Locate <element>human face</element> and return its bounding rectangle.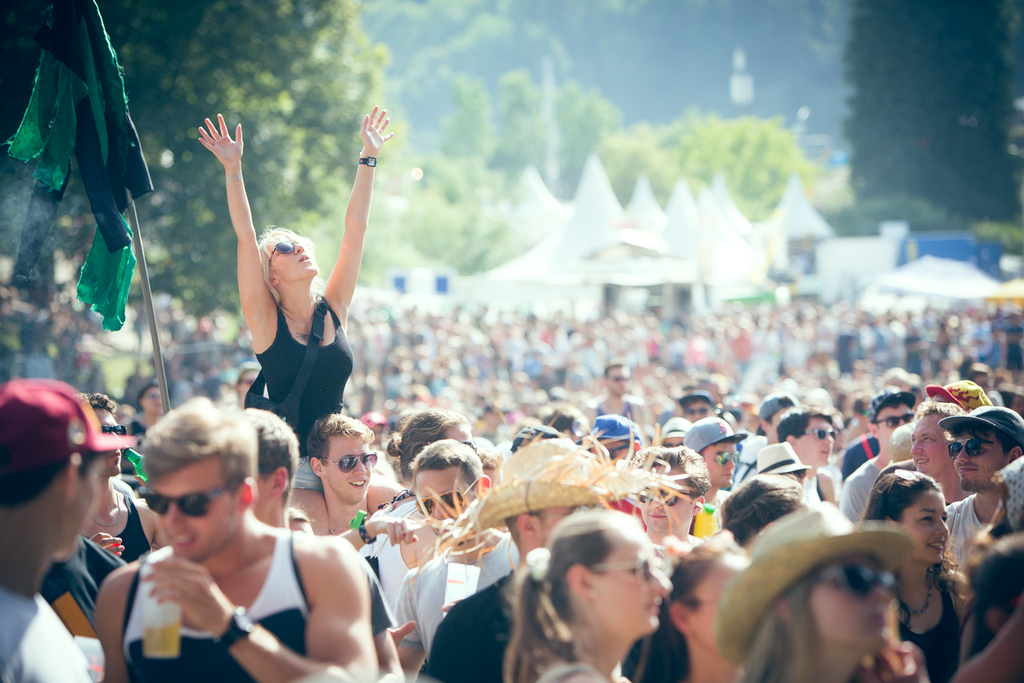
(794,419,830,469).
